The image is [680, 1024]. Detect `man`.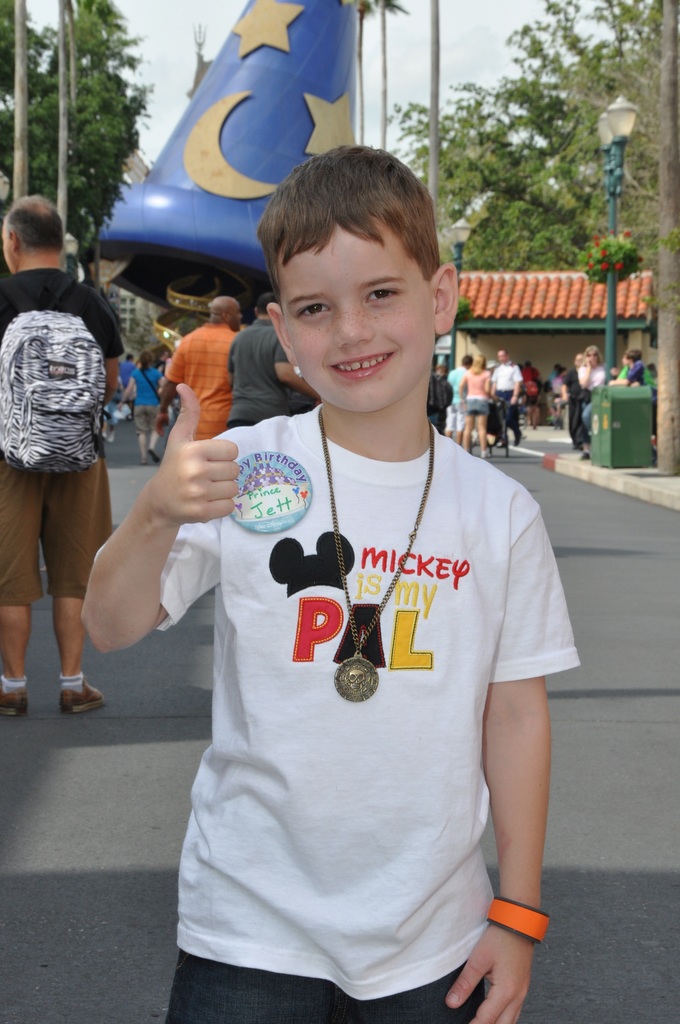
Detection: l=165, t=292, r=239, b=442.
